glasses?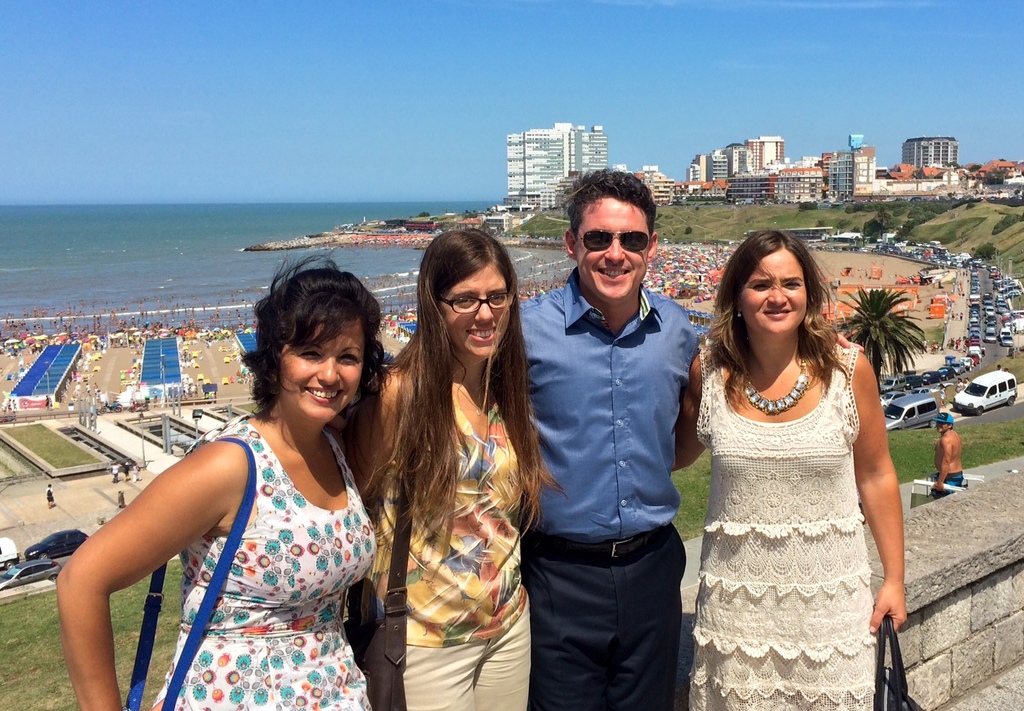
l=436, t=286, r=524, b=315
